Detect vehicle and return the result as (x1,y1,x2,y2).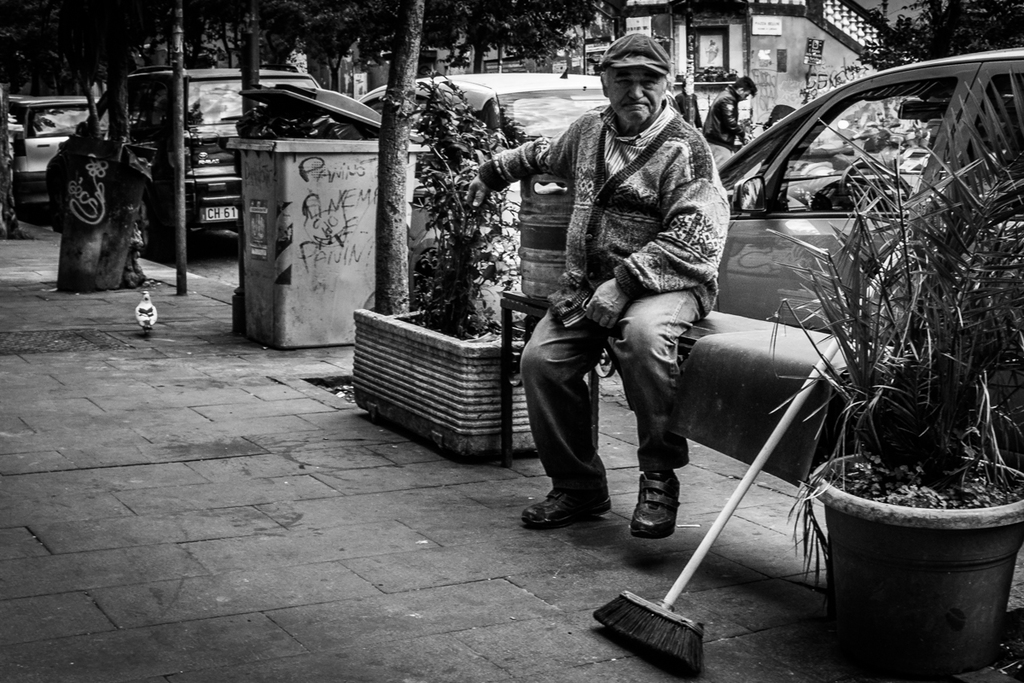
(678,49,1023,439).
